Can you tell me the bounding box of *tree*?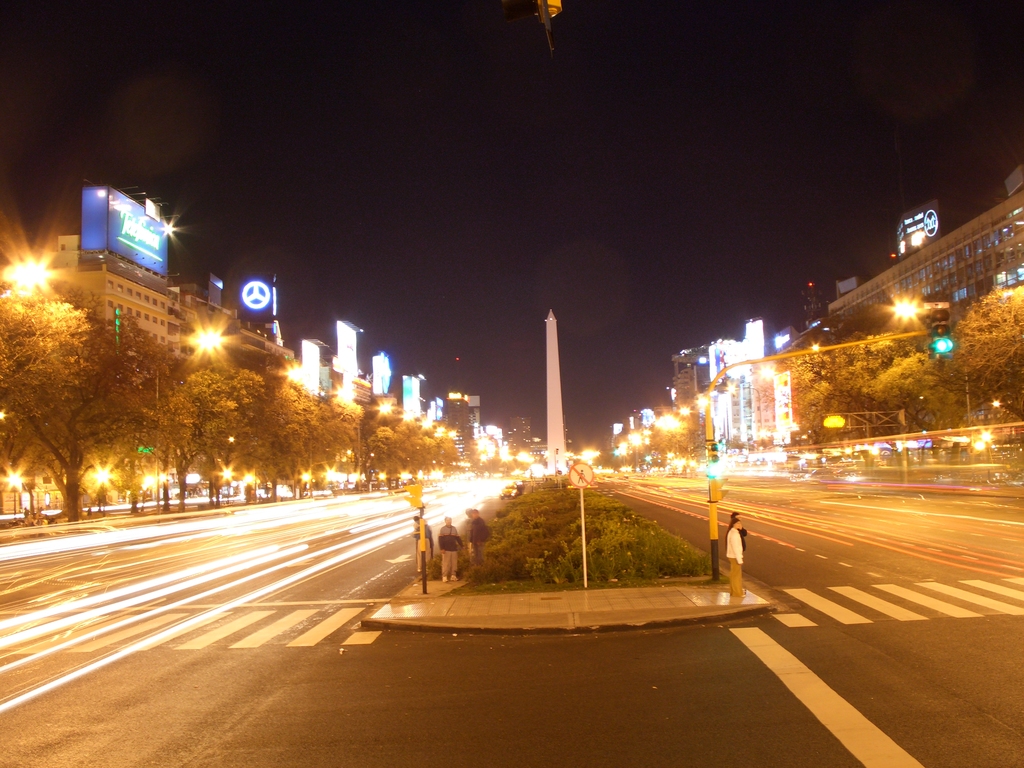
<box>950,284,1023,445</box>.
